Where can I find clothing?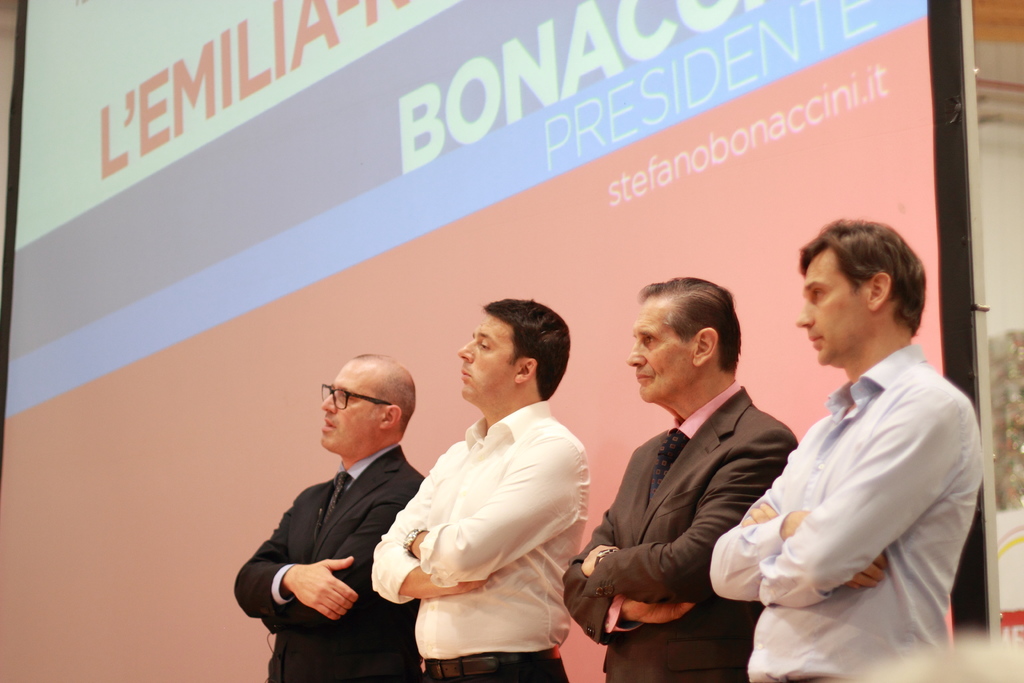
You can find it at bbox=(388, 371, 600, 664).
